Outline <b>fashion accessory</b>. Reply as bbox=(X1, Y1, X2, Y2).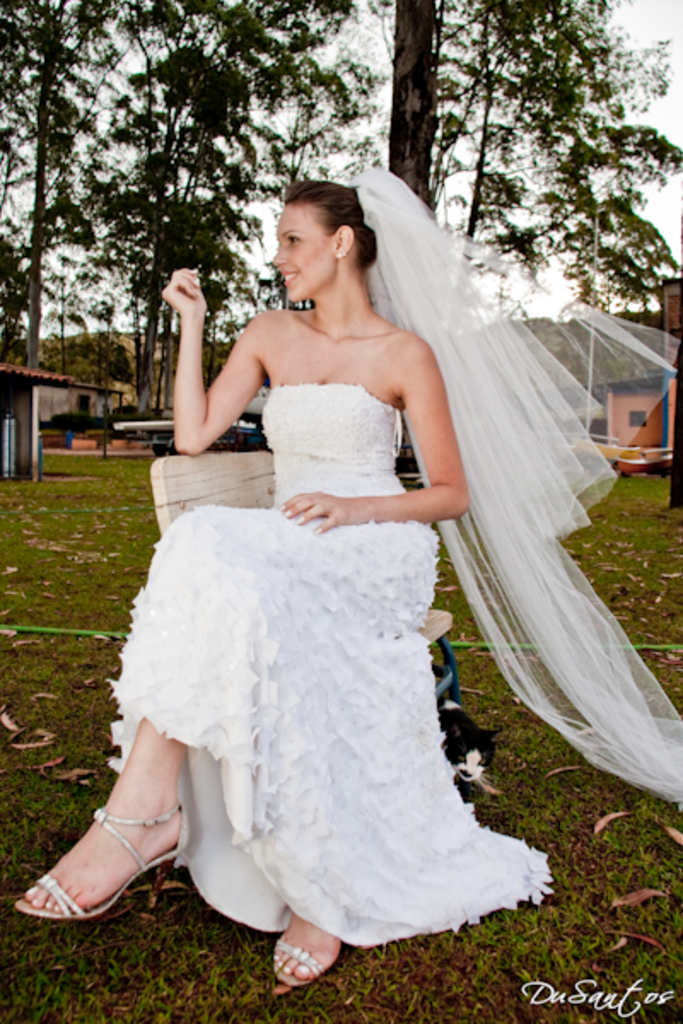
bbox=(268, 939, 323, 983).
